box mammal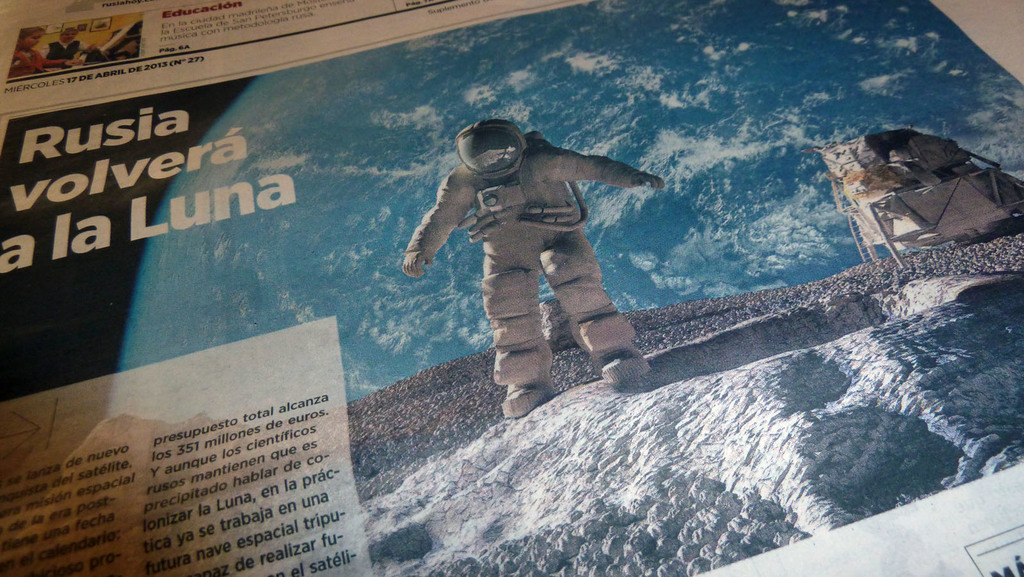
399/119/669/383
